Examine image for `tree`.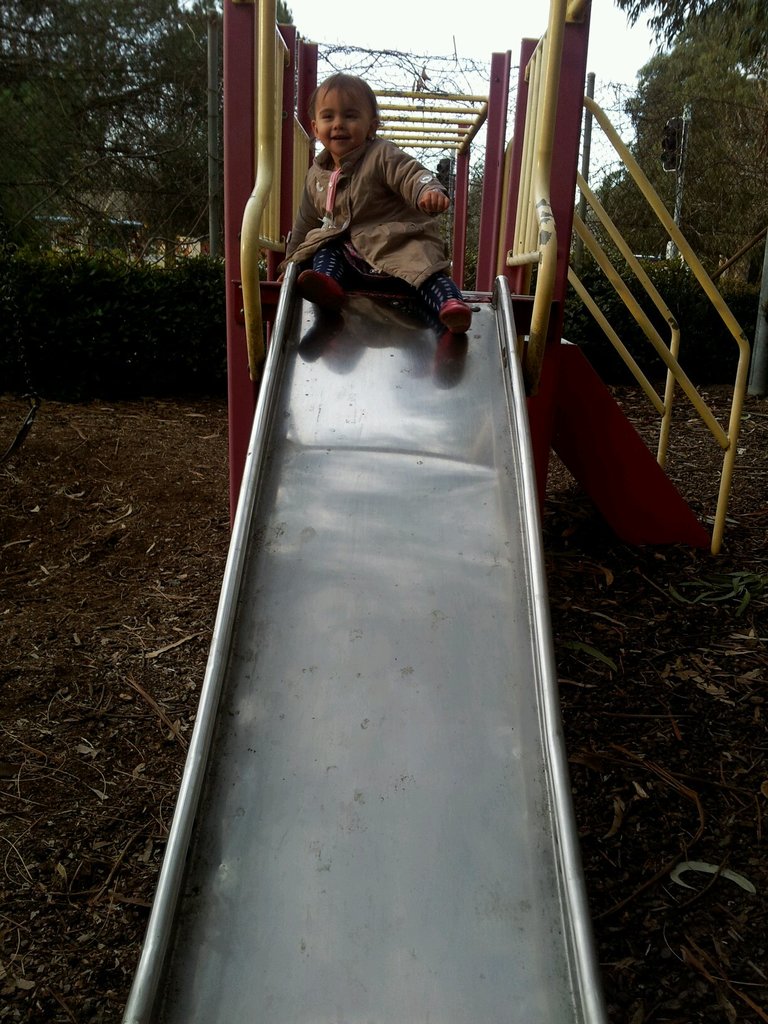
Examination result: region(447, 153, 490, 295).
